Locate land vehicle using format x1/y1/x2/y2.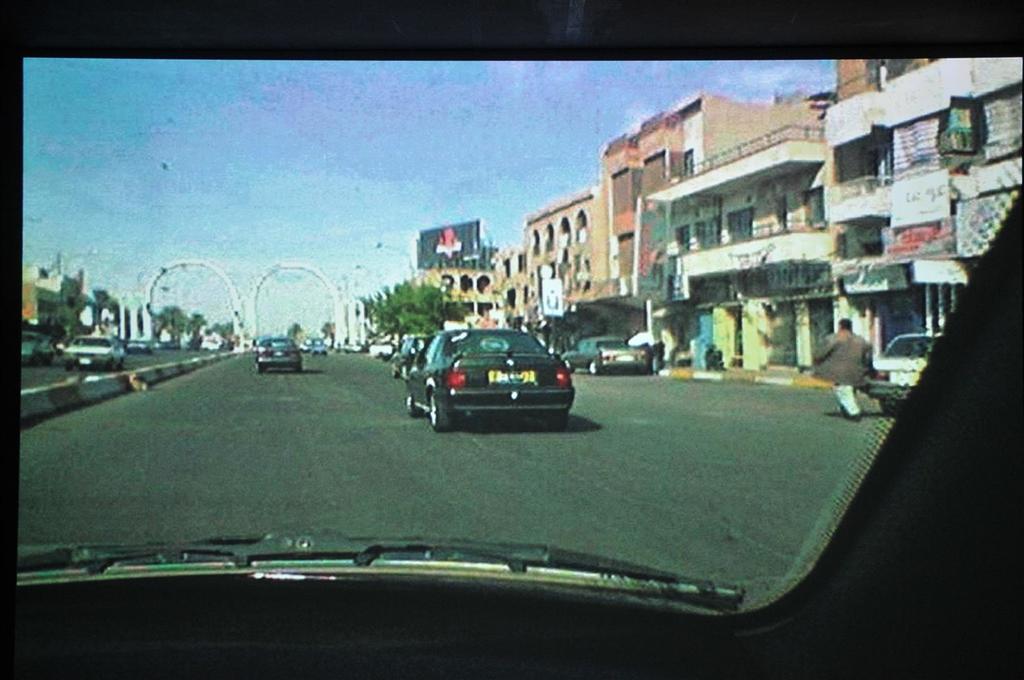
13/189/1023/679.
